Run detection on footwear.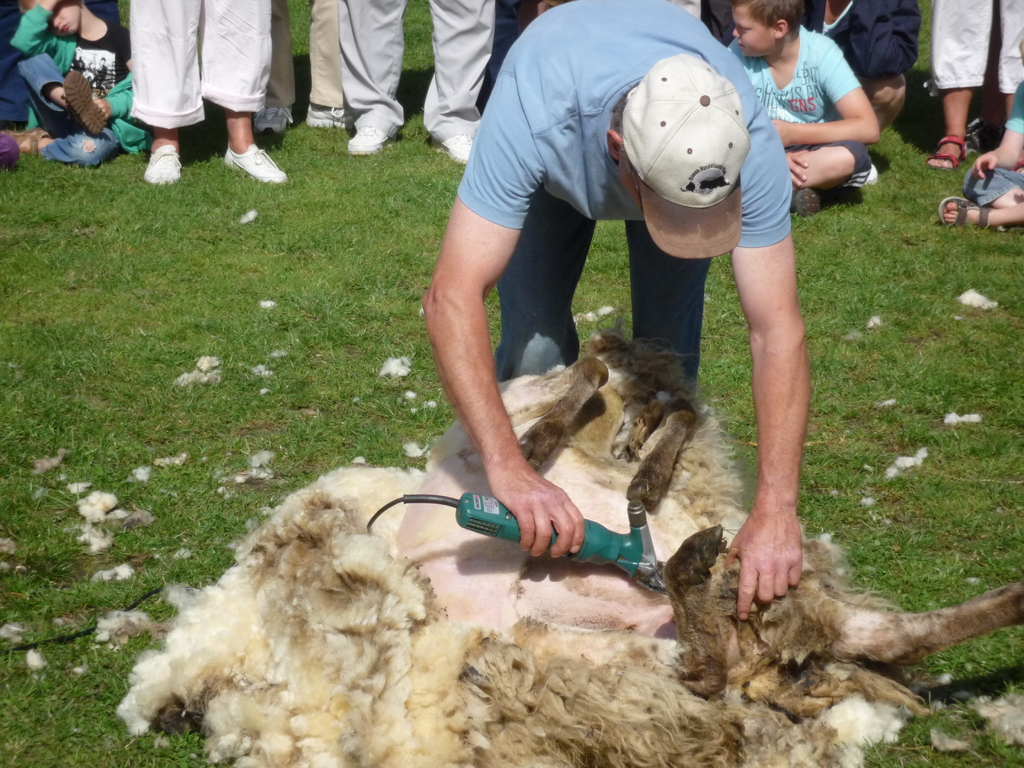
Result: {"x1": 790, "y1": 186, "x2": 830, "y2": 223}.
